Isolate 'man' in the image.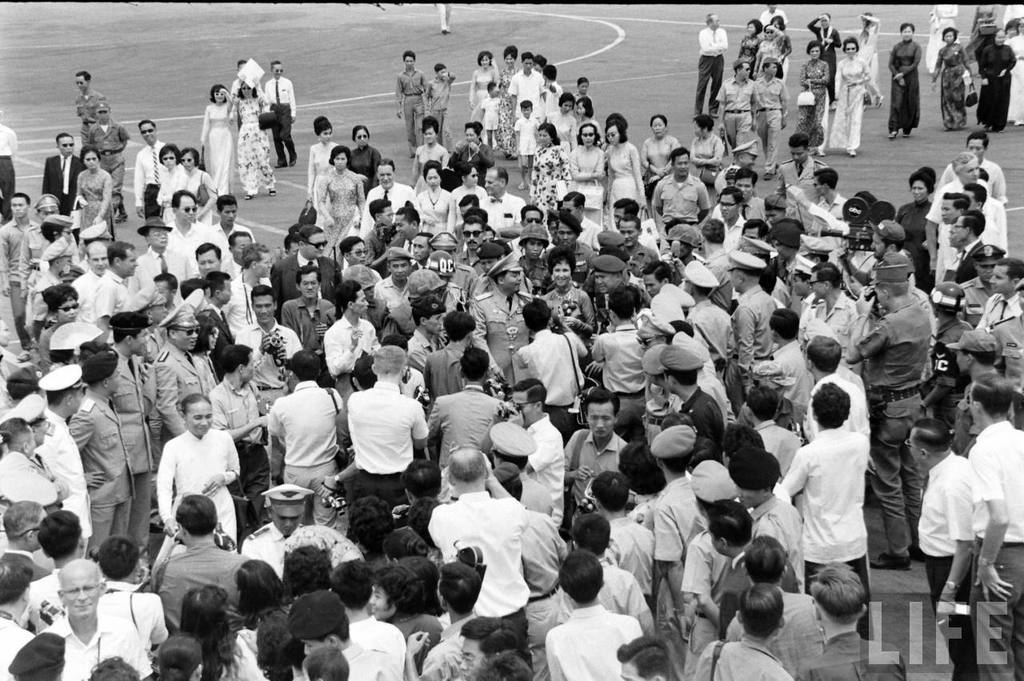
Isolated region: left=706, top=500, right=757, bottom=611.
